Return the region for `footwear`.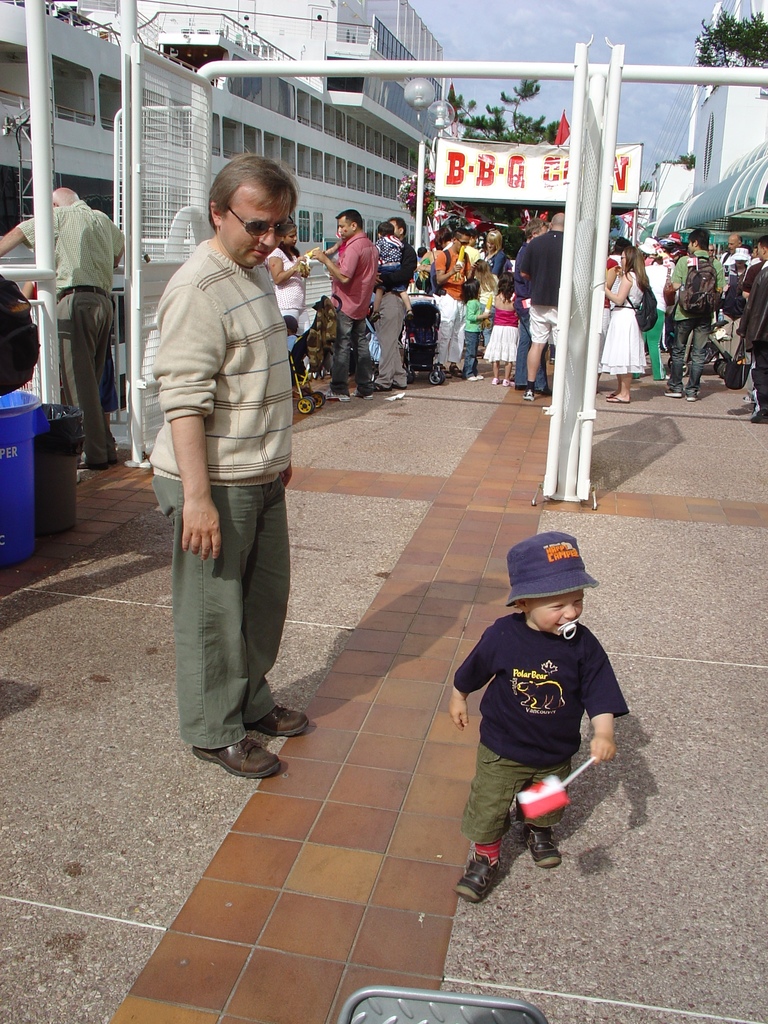
518, 827, 563, 870.
